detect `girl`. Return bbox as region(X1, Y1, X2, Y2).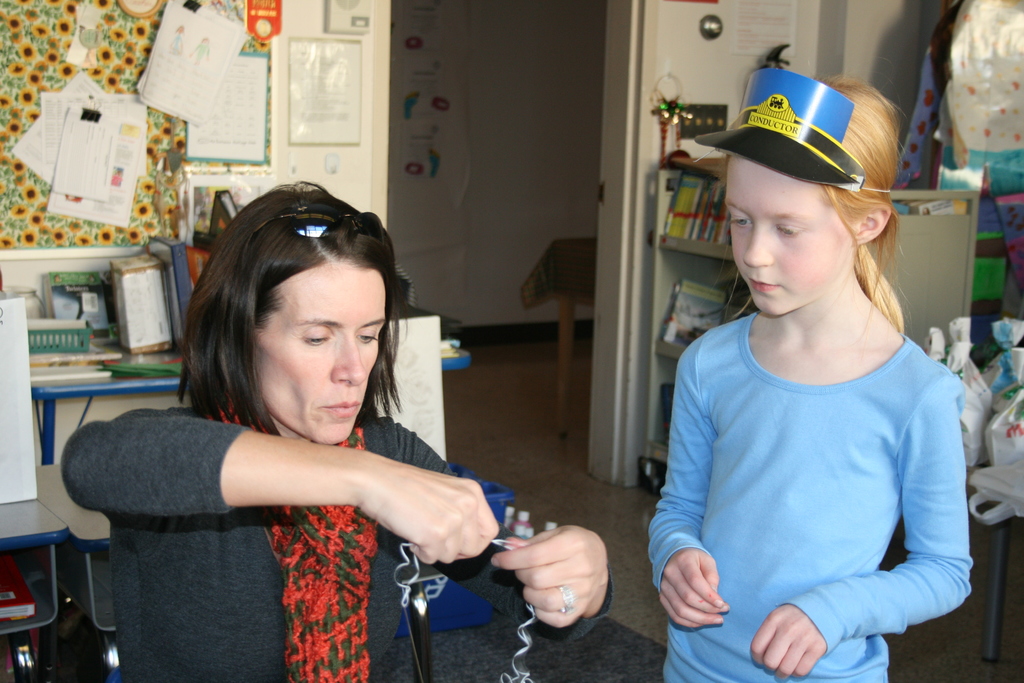
region(61, 181, 612, 682).
